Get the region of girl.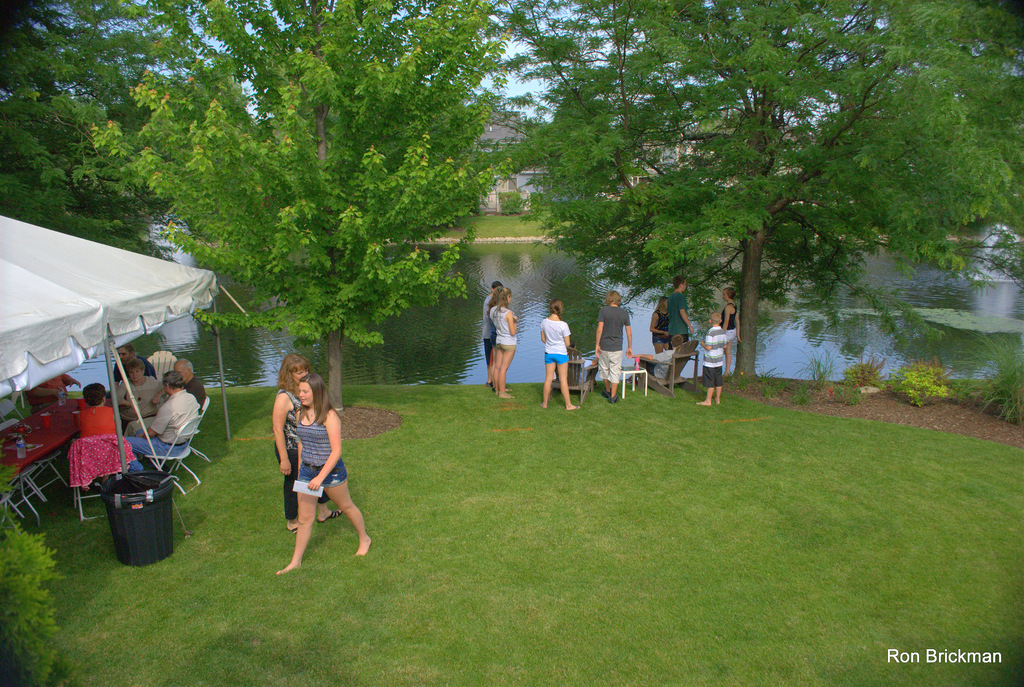
(273, 353, 339, 524).
